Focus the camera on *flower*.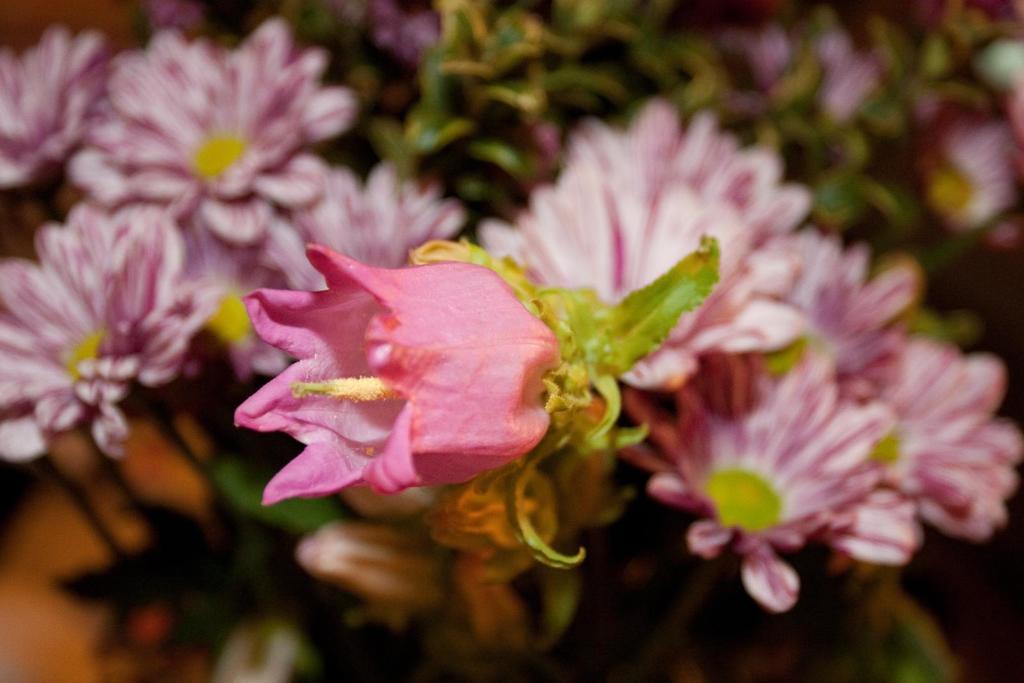
Focus region: region(0, 21, 106, 187).
